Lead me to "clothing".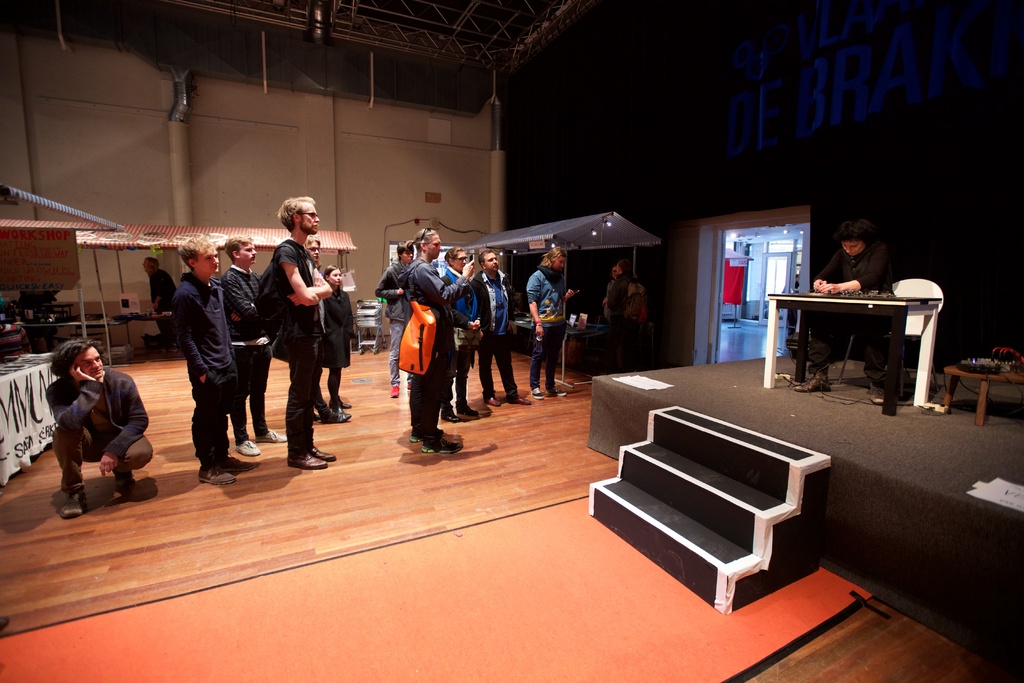
Lead to detection(468, 276, 518, 397).
